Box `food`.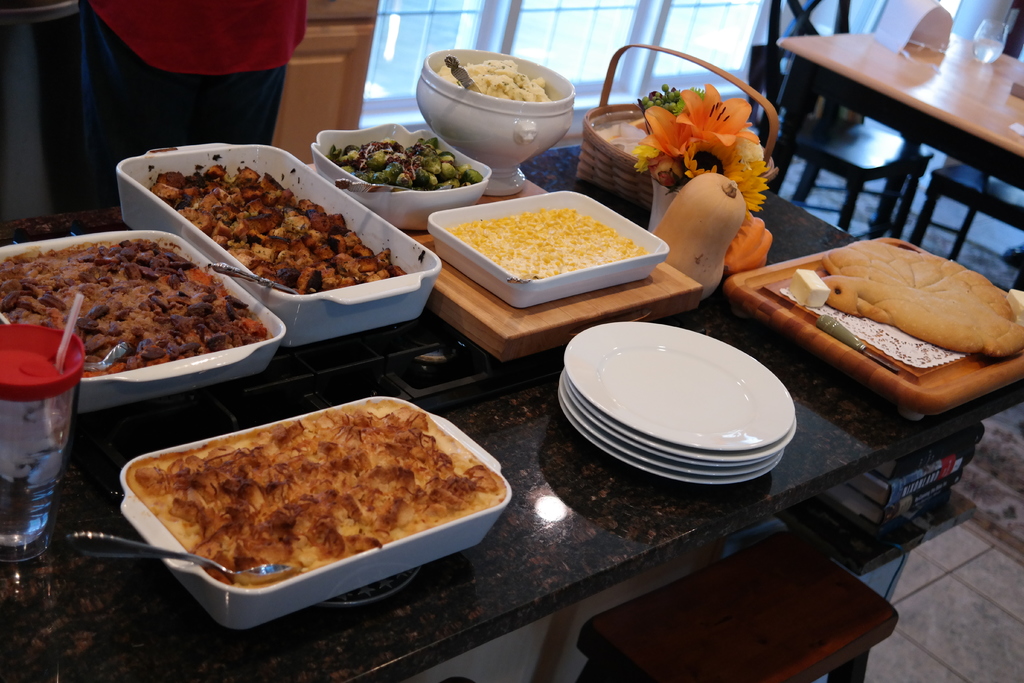
locate(651, 174, 746, 306).
